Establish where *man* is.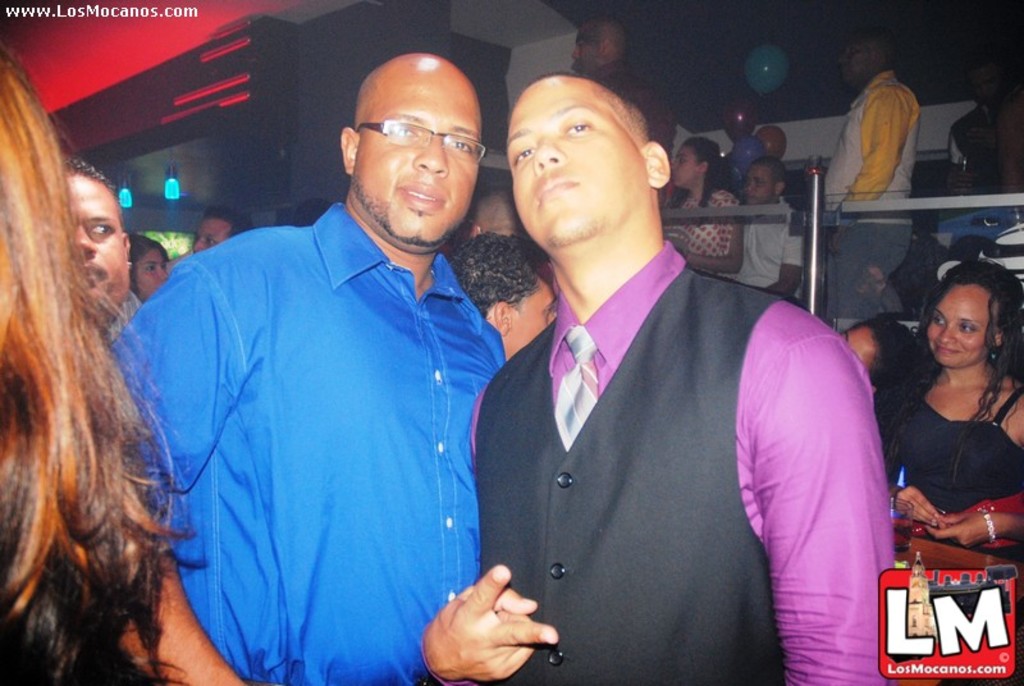
Established at bbox=[189, 205, 255, 257].
